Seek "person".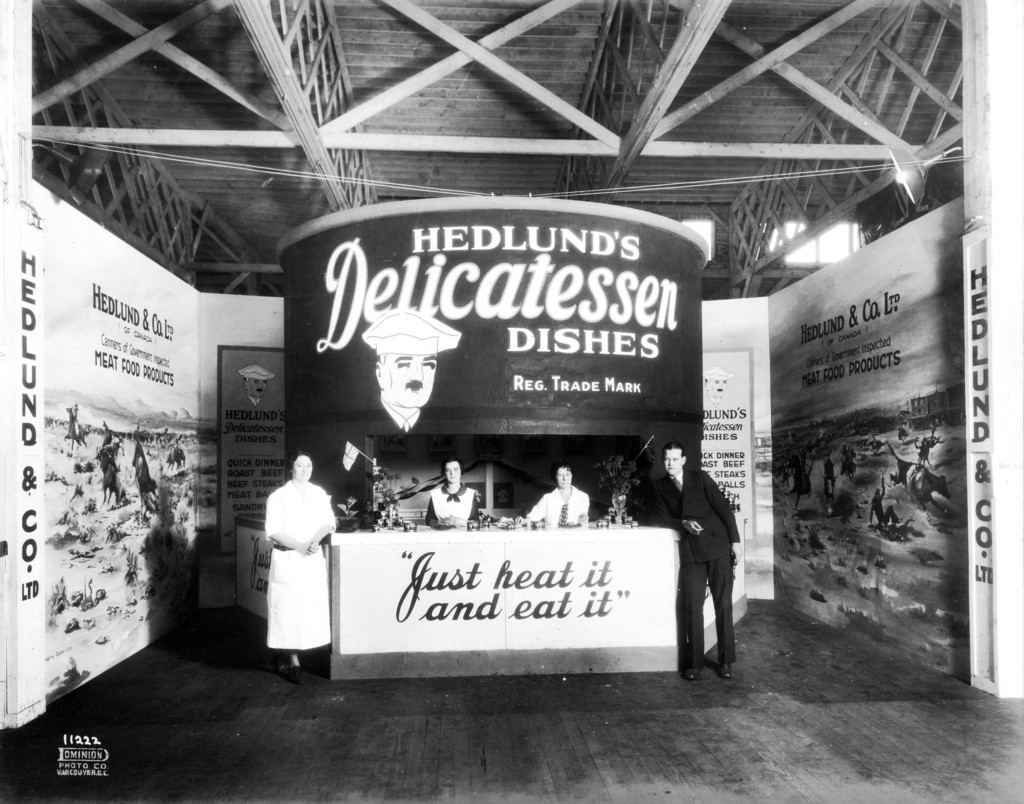
[x1=428, y1=459, x2=483, y2=550].
